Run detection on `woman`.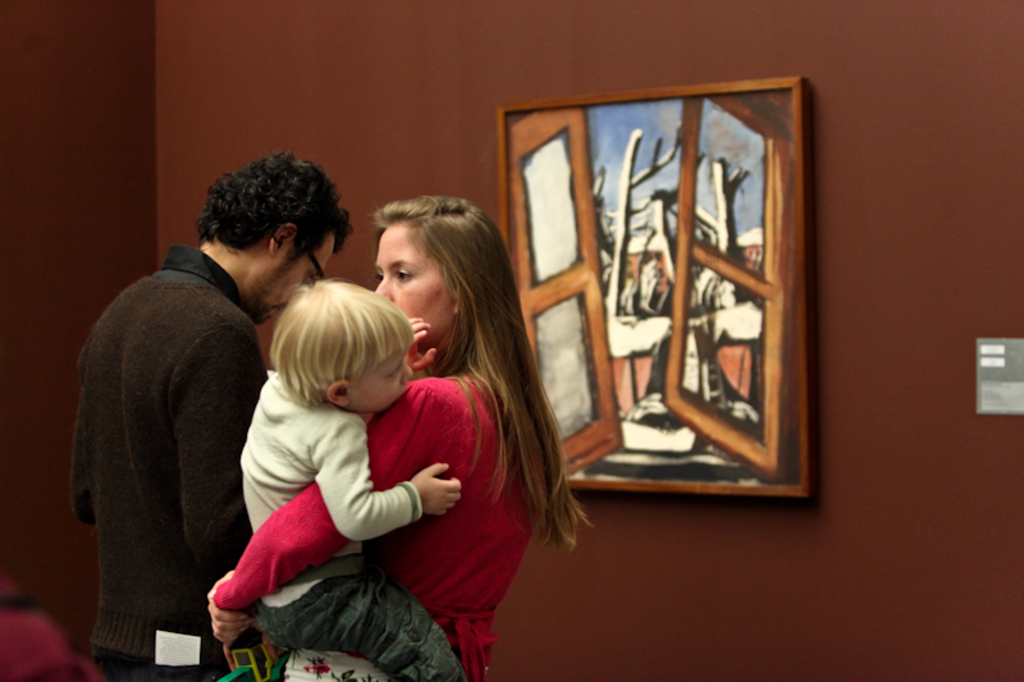
Result: 229/198/570/674.
